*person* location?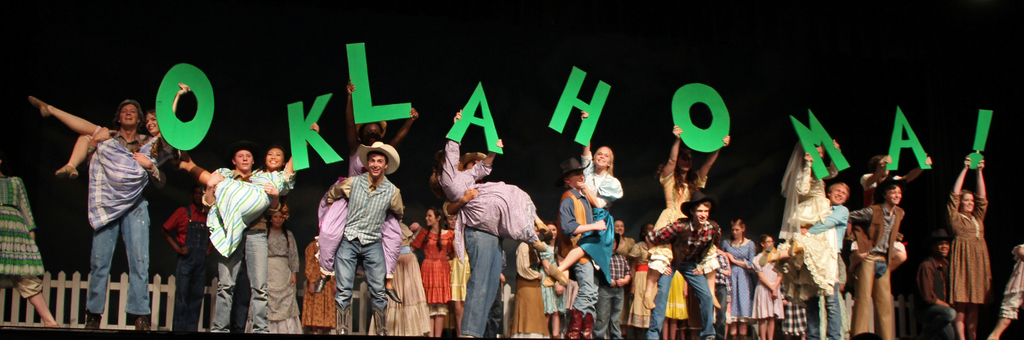
BBox(748, 227, 781, 339)
